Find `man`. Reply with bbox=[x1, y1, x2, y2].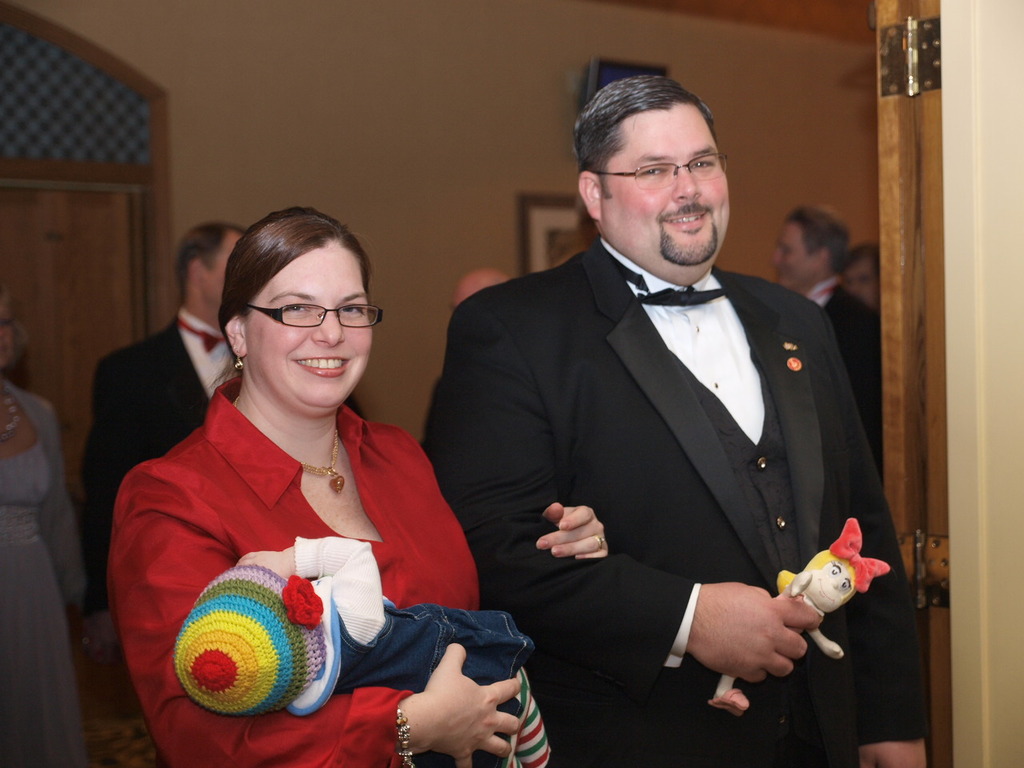
bbox=[450, 268, 510, 310].
